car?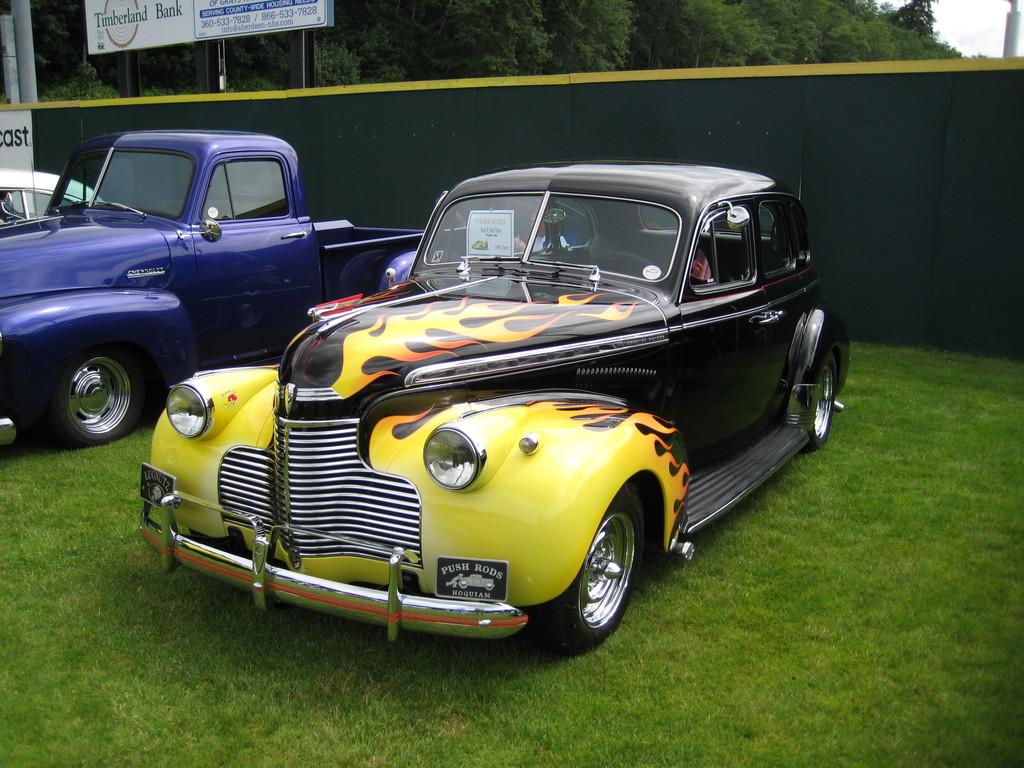
[0,164,96,227]
